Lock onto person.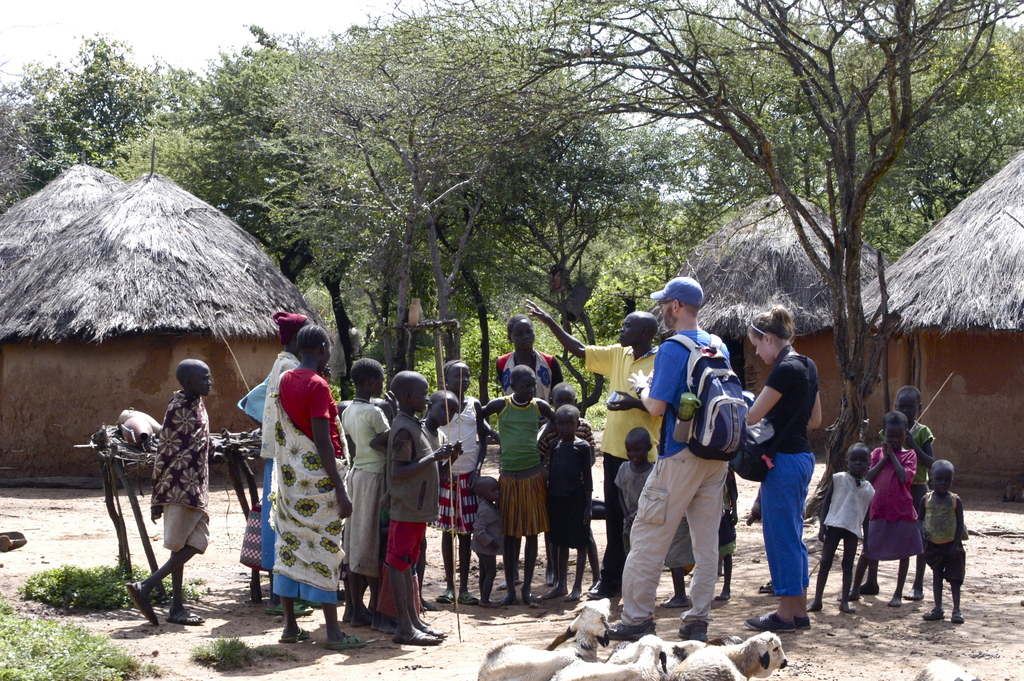
Locked: x1=913 y1=454 x2=972 y2=623.
